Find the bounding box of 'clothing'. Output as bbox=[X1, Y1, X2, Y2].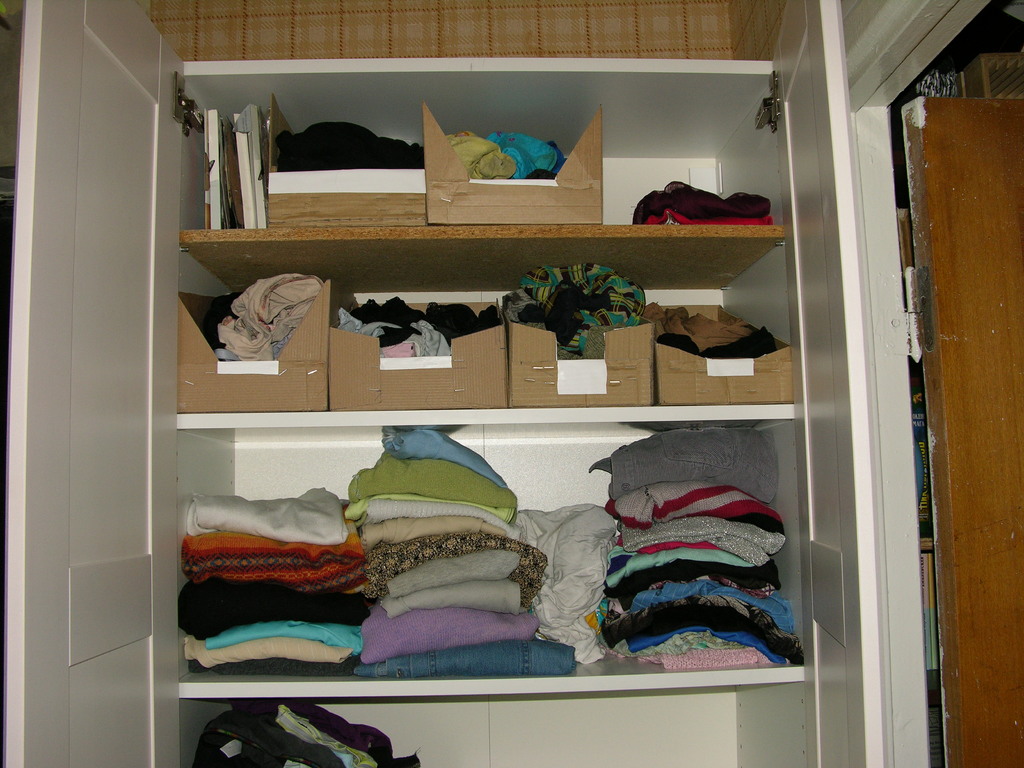
bbox=[435, 108, 577, 188].
